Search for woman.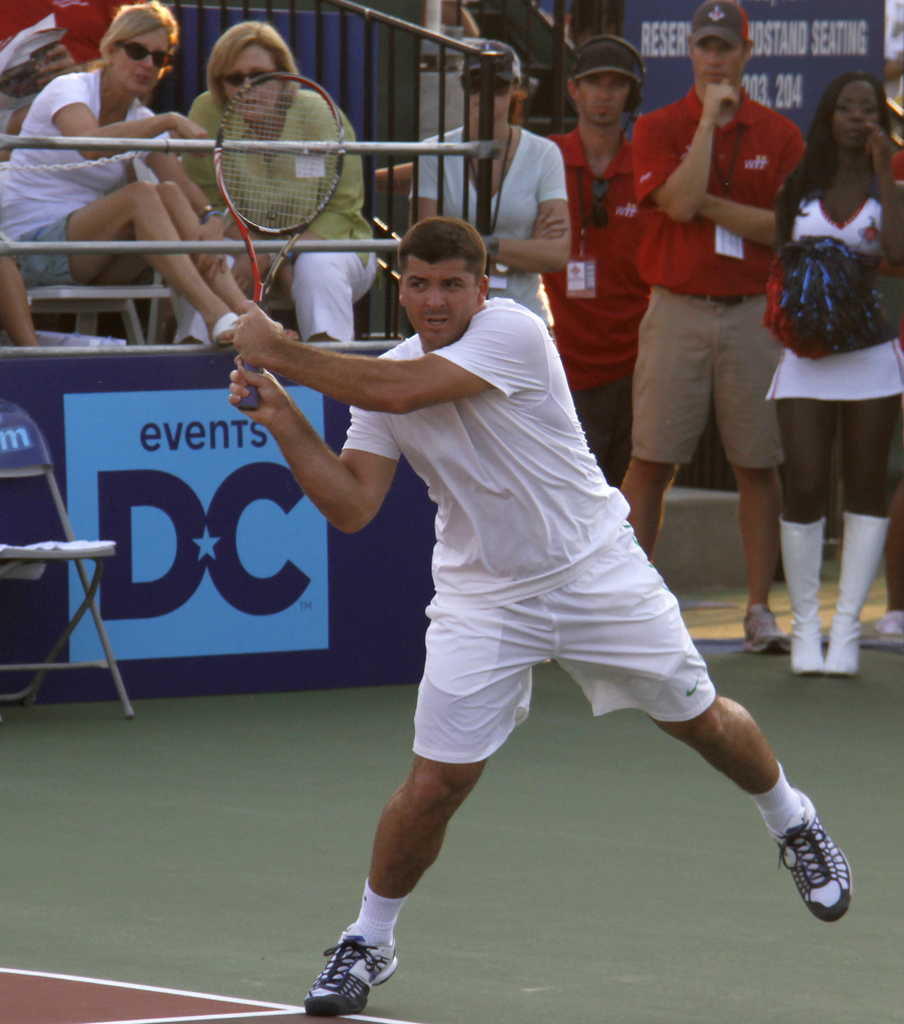
Found at <region>755, 122, 894, 673</region>.
